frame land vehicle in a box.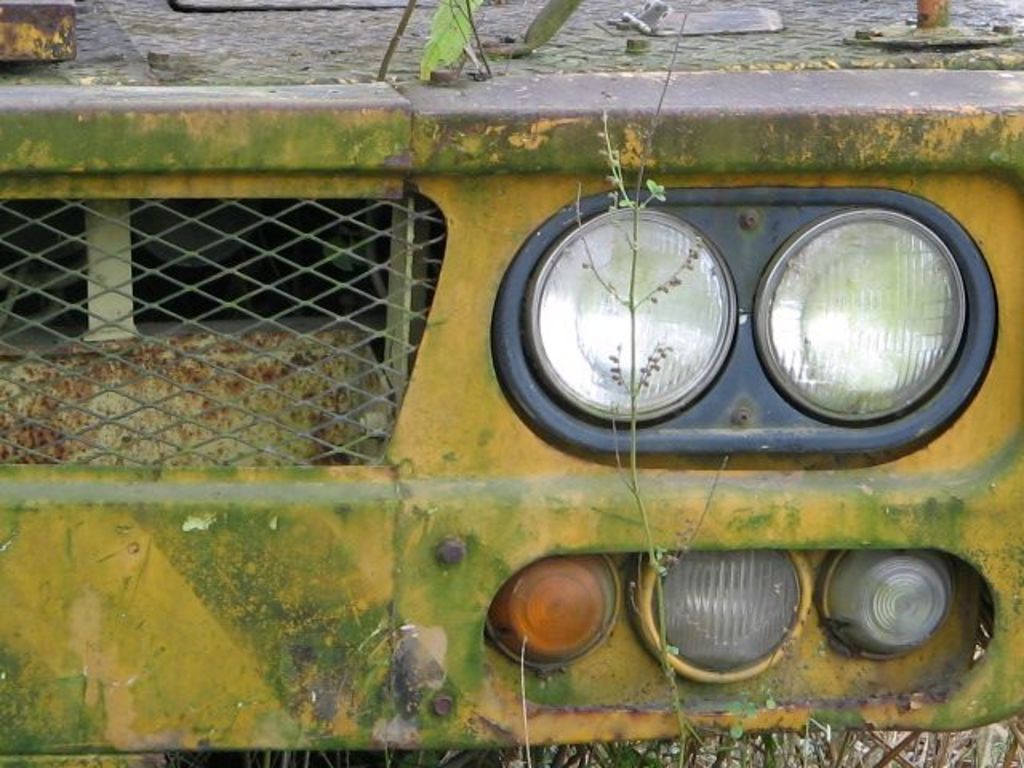
pyautogui.locateOnScreen(0, 0, 1022, 763).
